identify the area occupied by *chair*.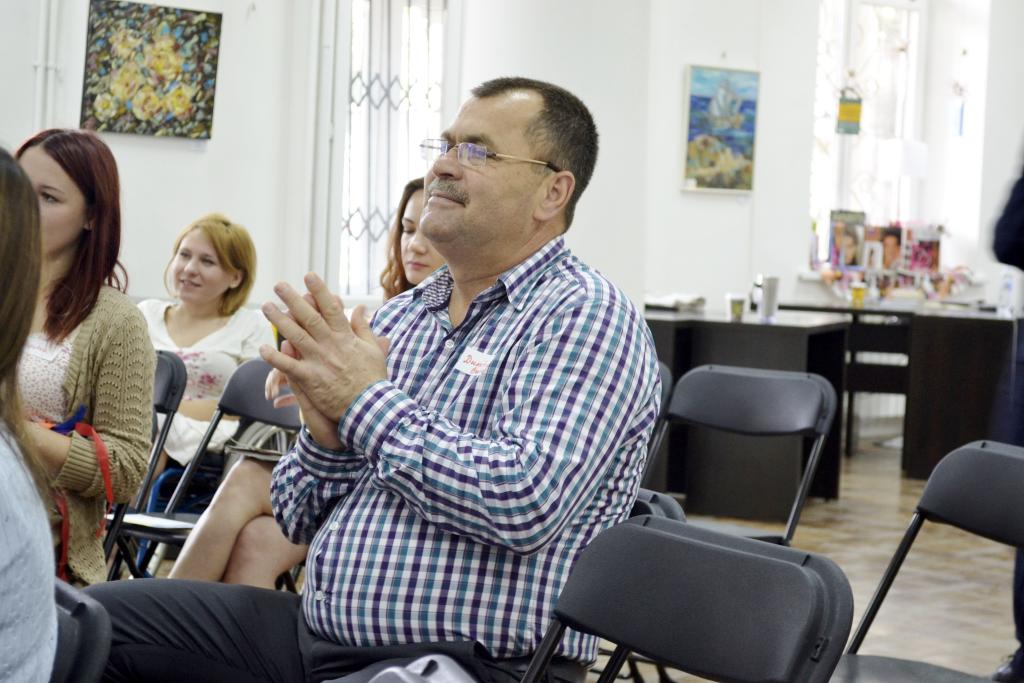
Area: (104,354,315,597).
